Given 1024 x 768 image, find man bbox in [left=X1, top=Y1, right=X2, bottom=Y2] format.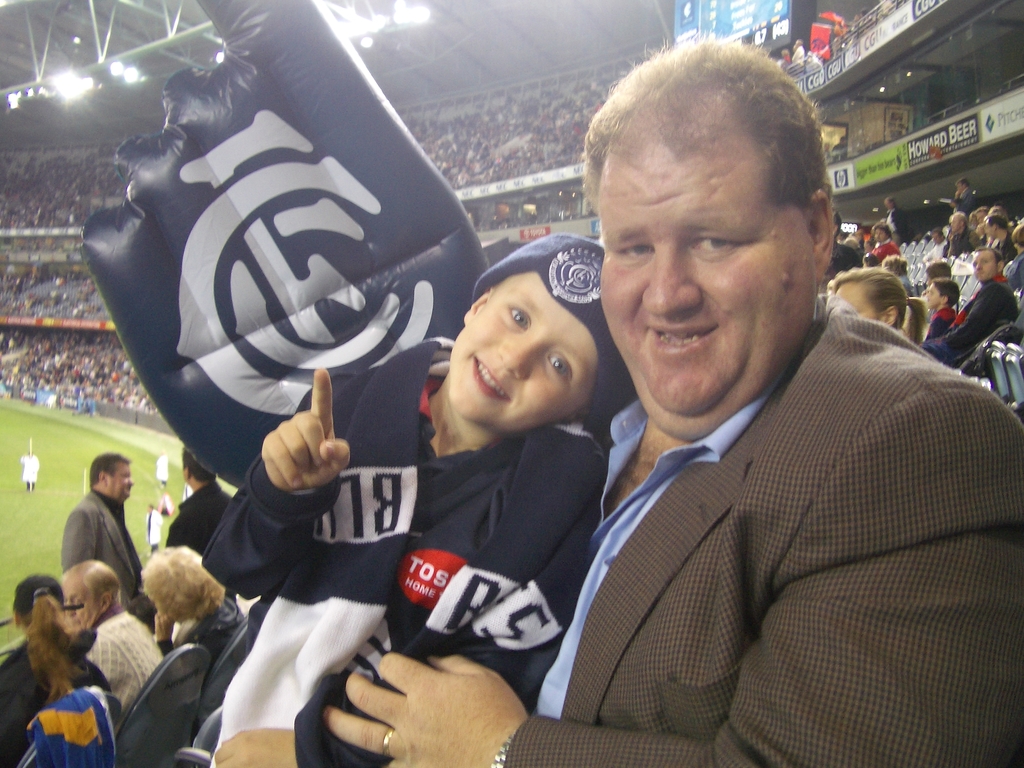
[left=320, top=36, right=1023, bottom=767].
